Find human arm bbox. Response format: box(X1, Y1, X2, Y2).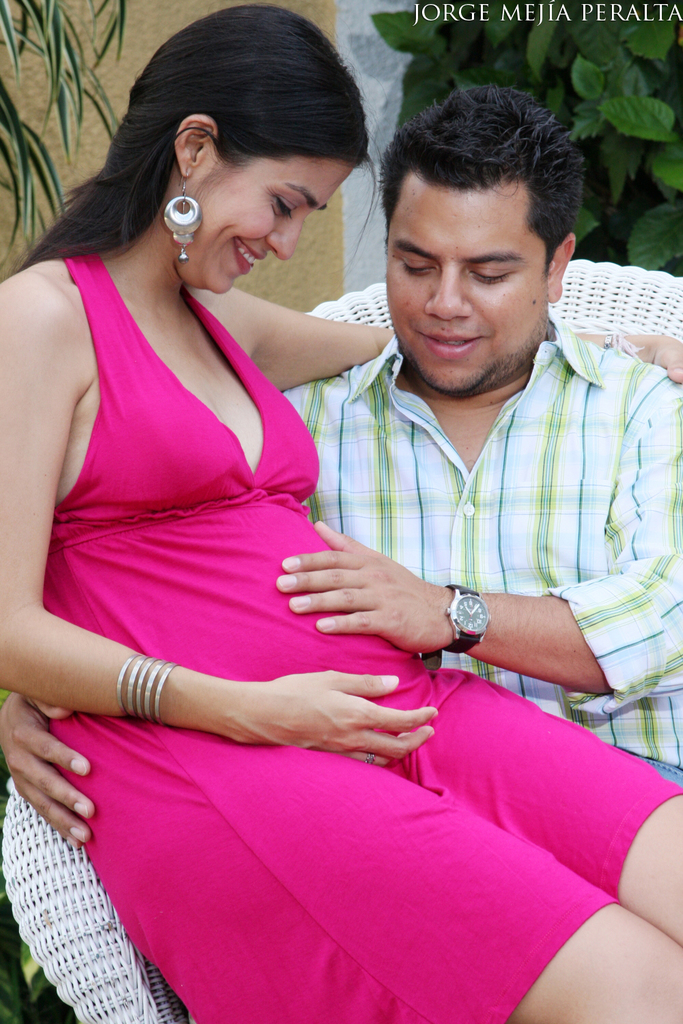
box(227, 279, 682, 403).
